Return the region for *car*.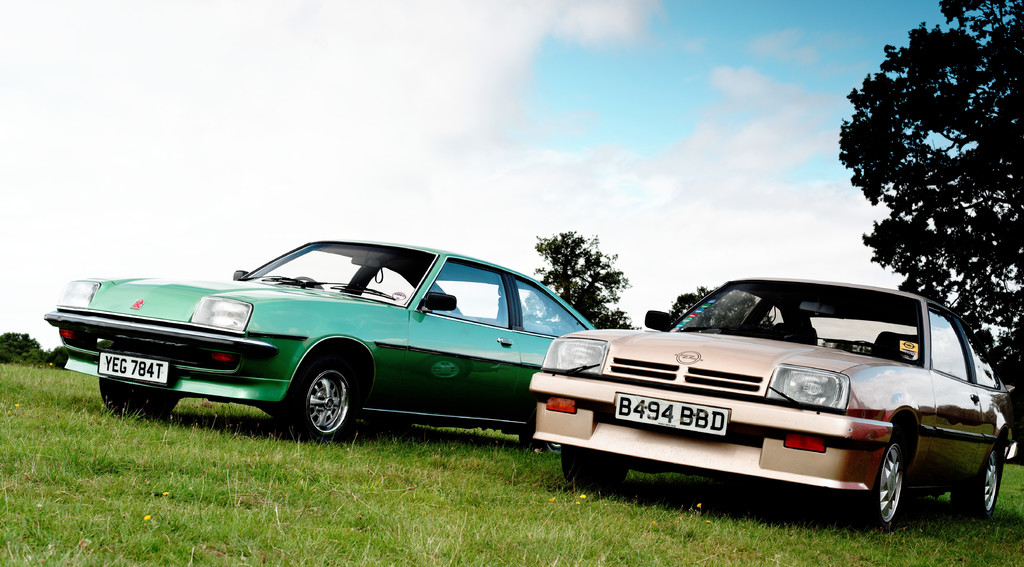
BBox(42, 238, 590, 445).
